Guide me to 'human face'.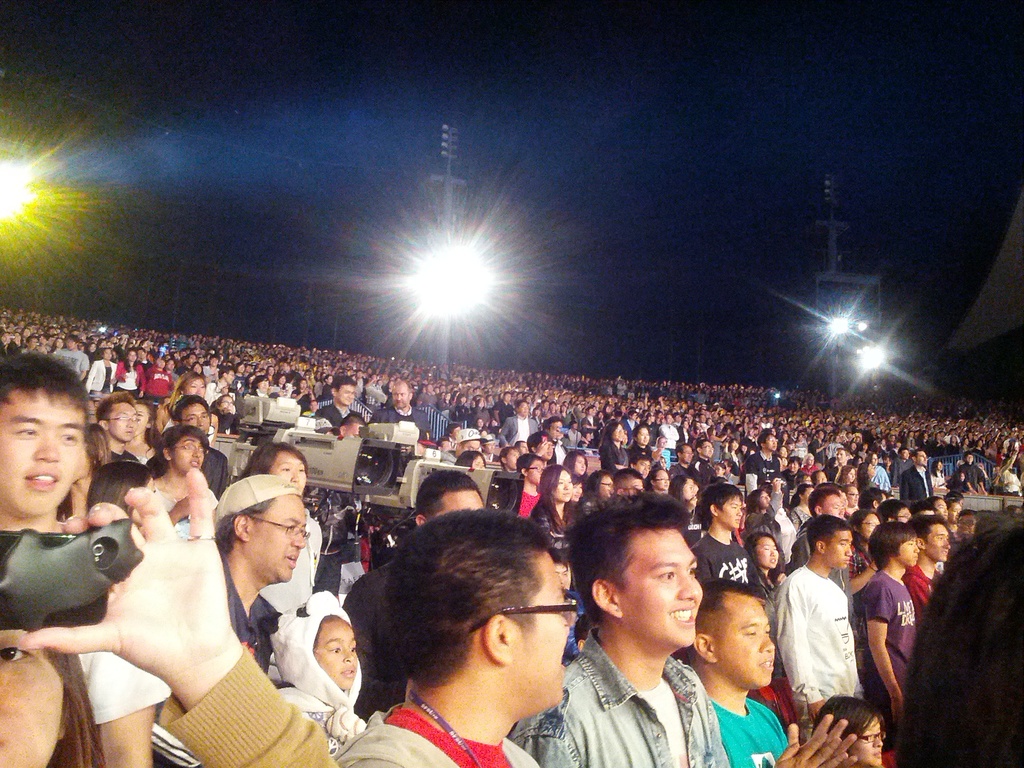
Guidance: locate(554, 470, 573, 501).
